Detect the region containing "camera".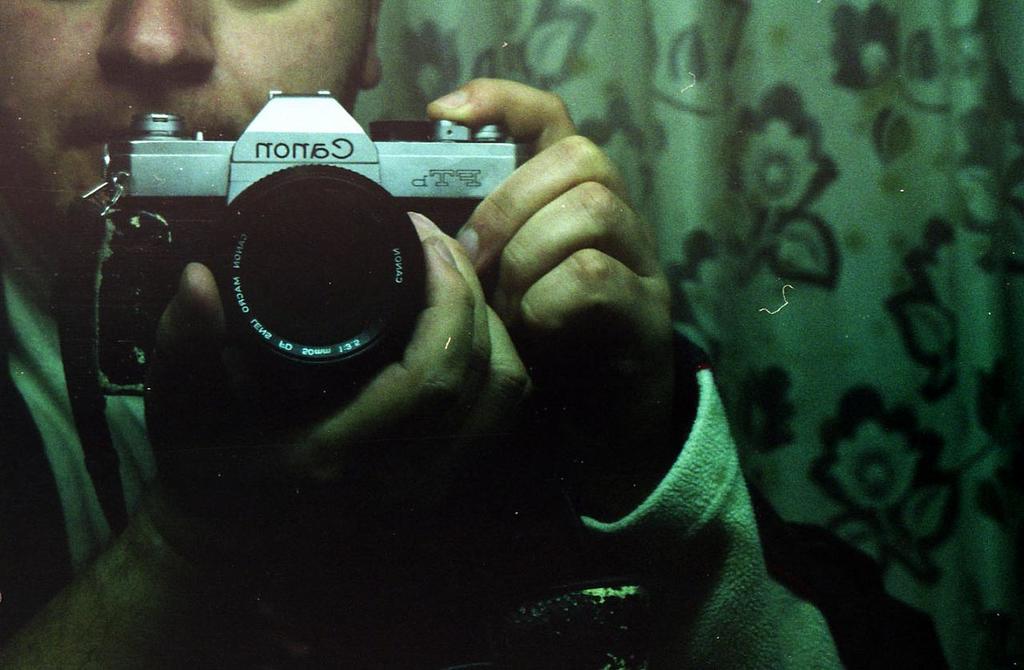
<box>99,93,526,413</box>.
